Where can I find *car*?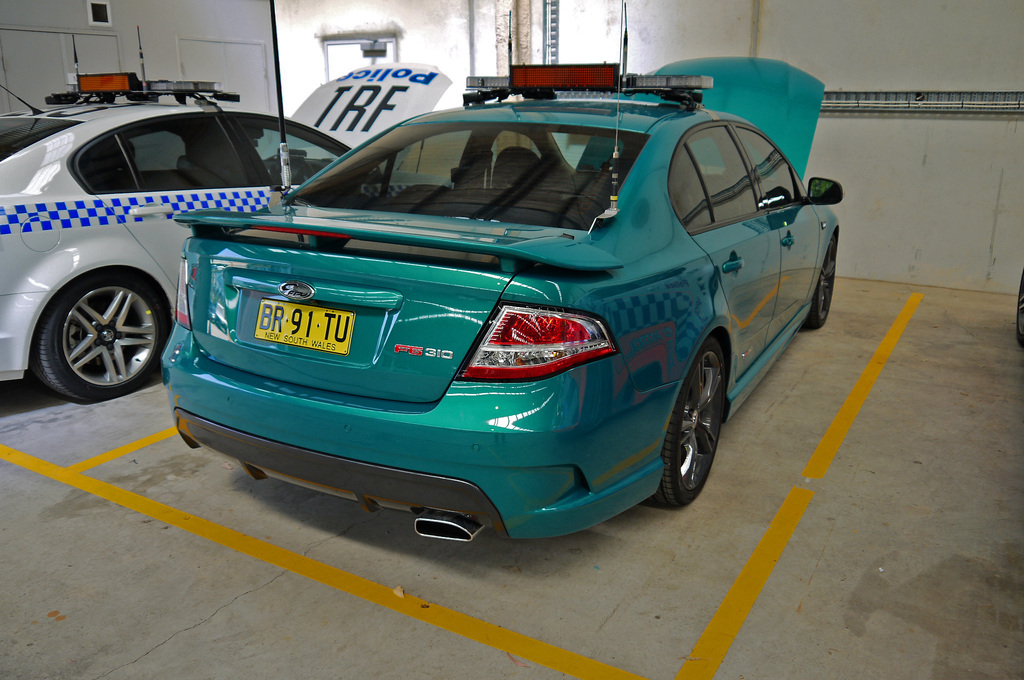
You can find it at 0, 60, 451, 403.
